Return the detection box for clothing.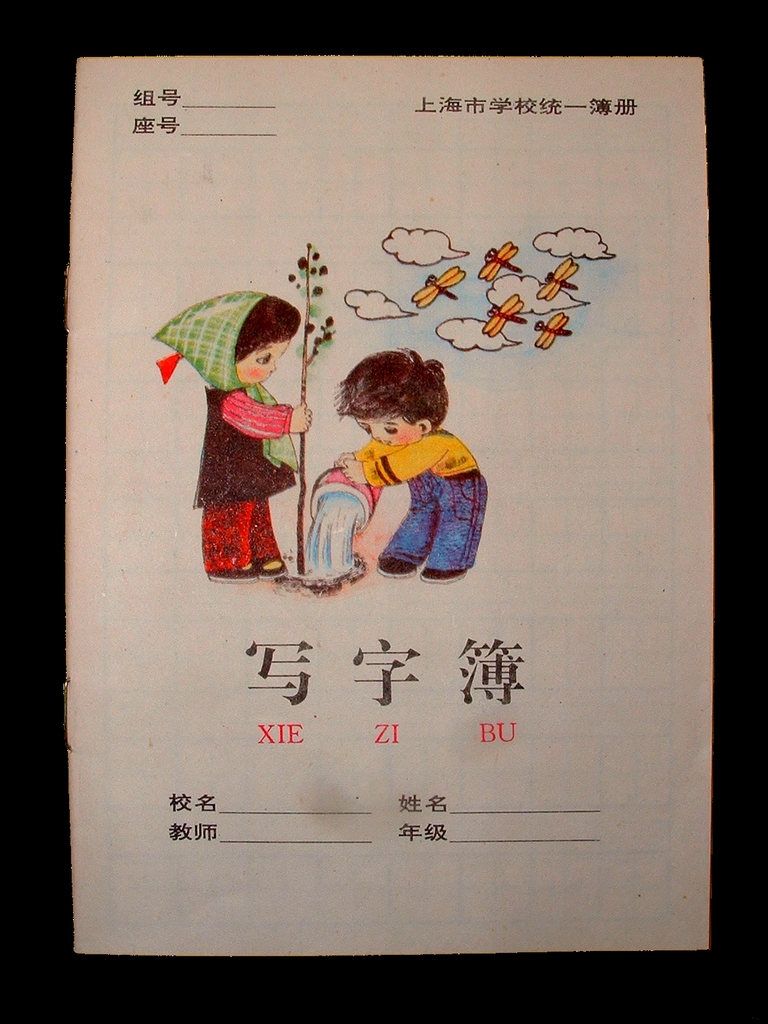
BBox(372, 447, 489, 568).
